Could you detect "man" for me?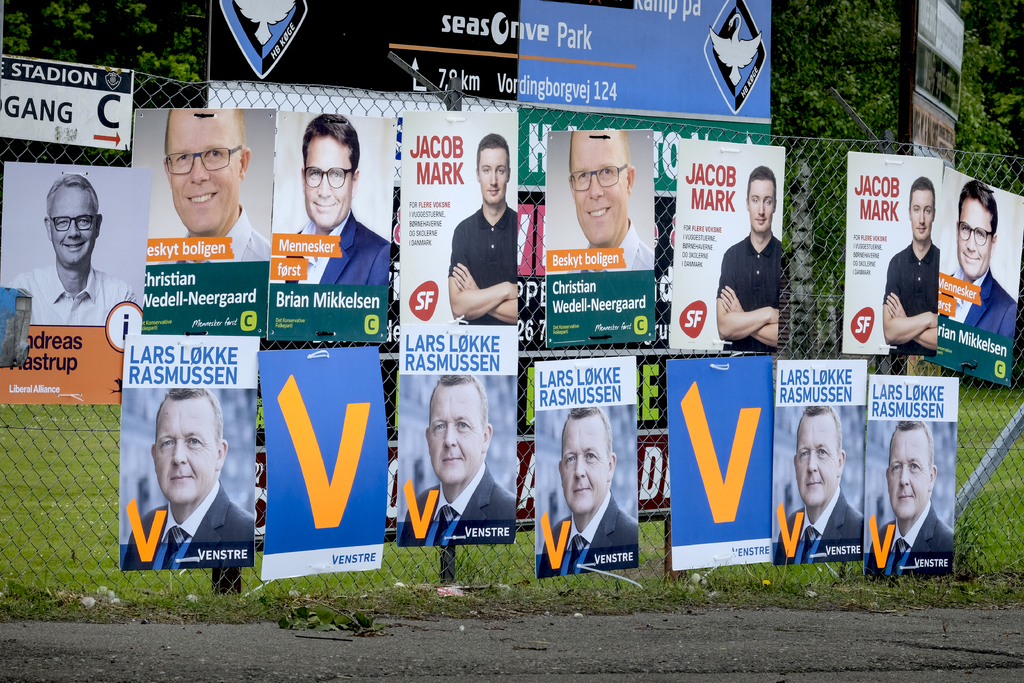
Detection result: (left=564, top=129, right=654, bottom=275).
